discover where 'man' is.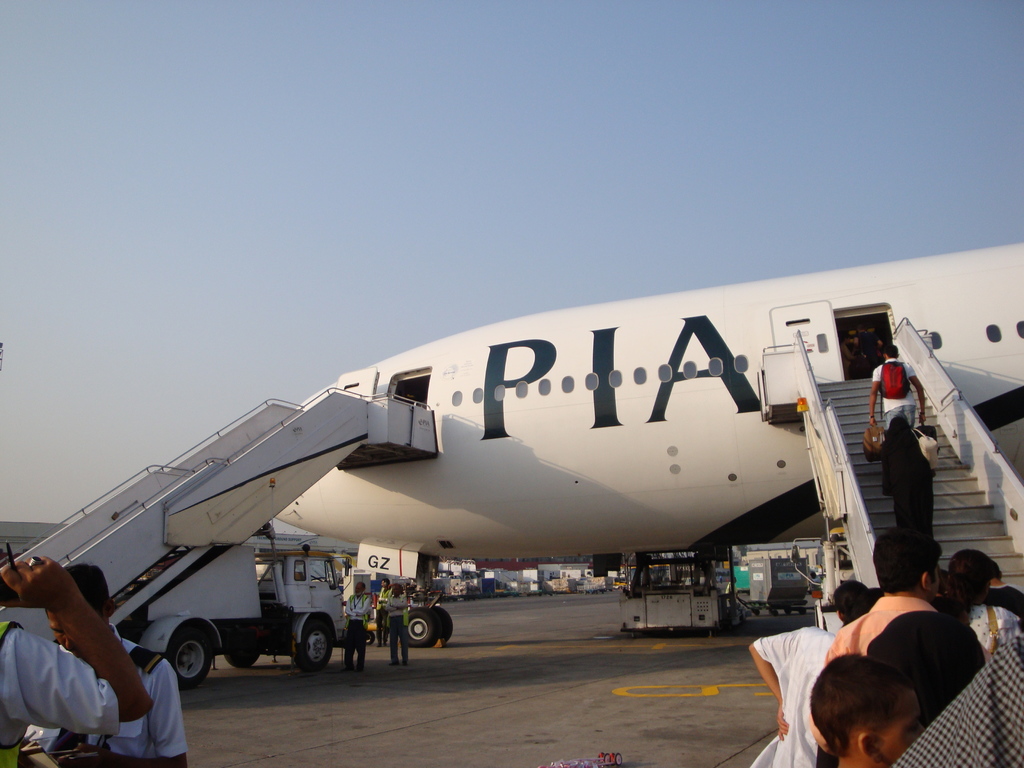
Discovered at bbox(863, 344, 932, 442).
